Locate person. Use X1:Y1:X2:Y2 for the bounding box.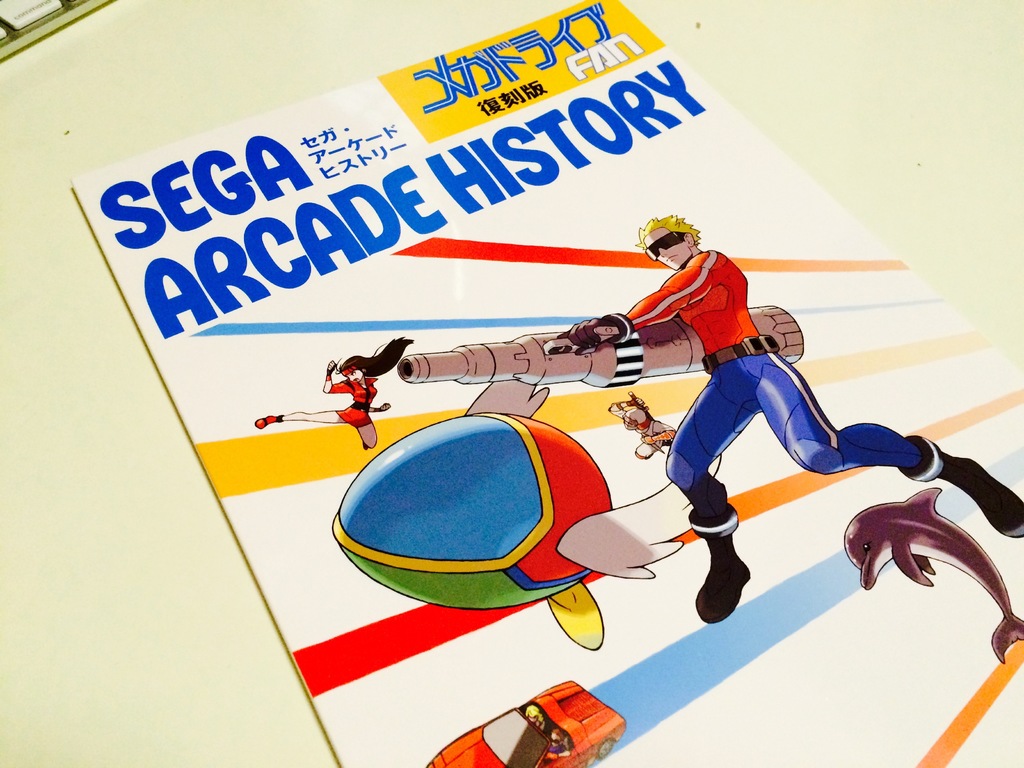
569:224:884:623.
